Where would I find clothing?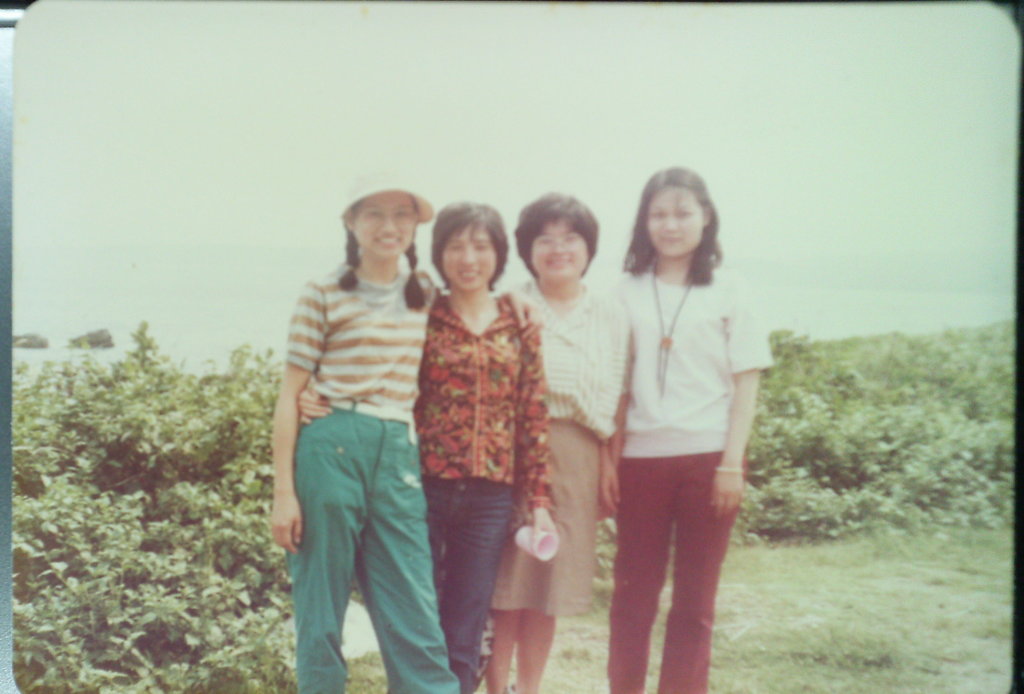
At (609, 256, 773, 693).
